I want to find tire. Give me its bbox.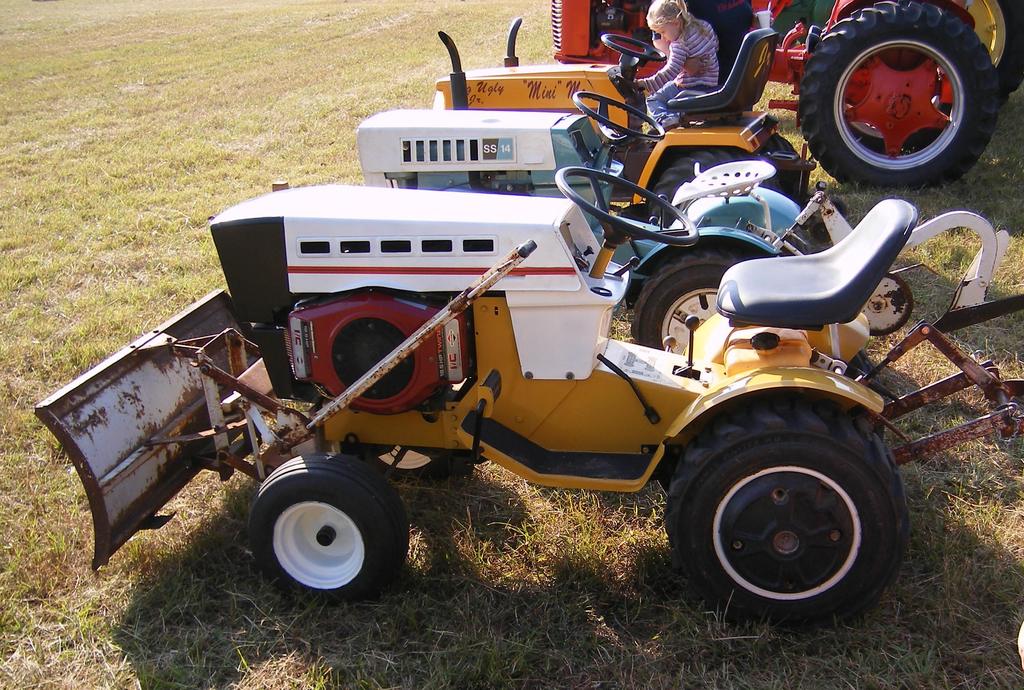
<box>659,398,924,618</box>.
